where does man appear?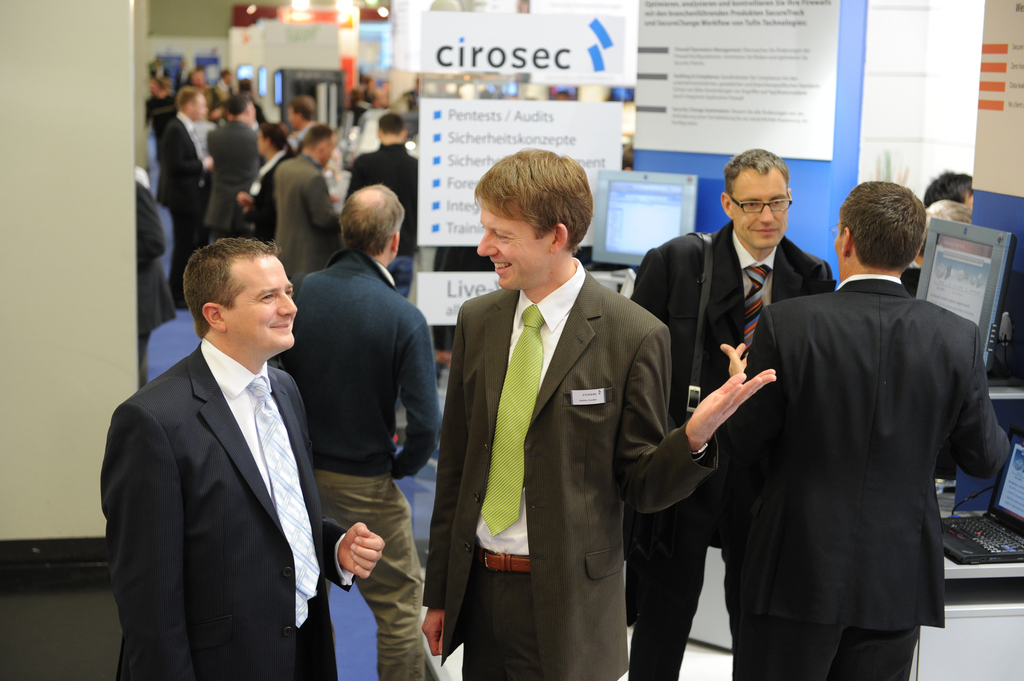
Appears at box=[98, 234, 383, 680].
